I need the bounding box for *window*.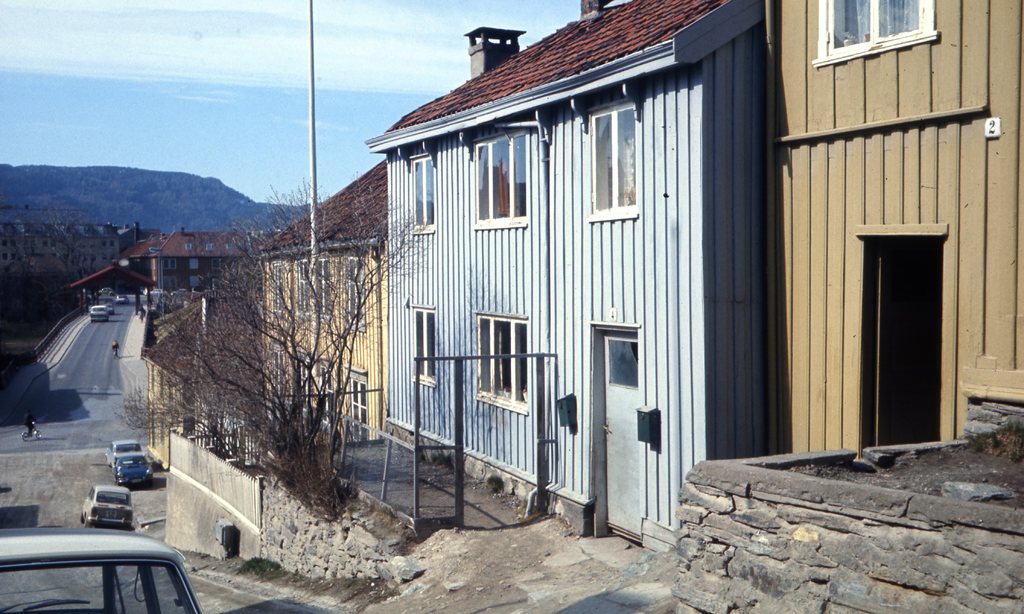
Here it is: <region>345, 257, 367, 328</region>.
